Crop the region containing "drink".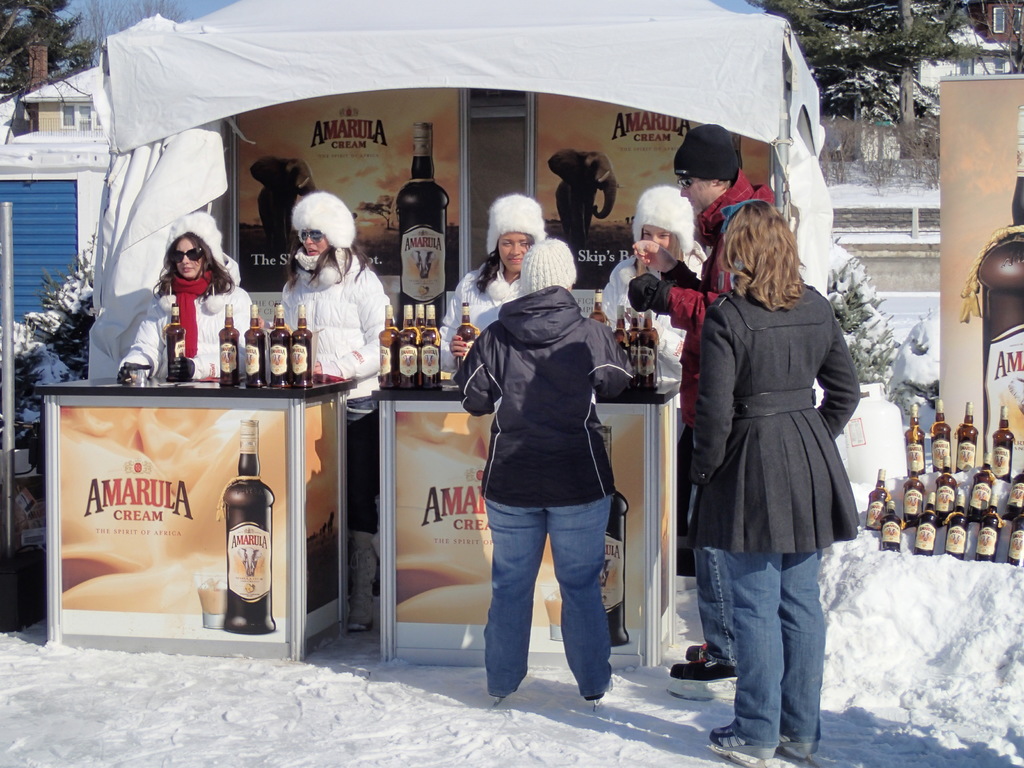
Crop region: box(293, 310, 314, 384).
